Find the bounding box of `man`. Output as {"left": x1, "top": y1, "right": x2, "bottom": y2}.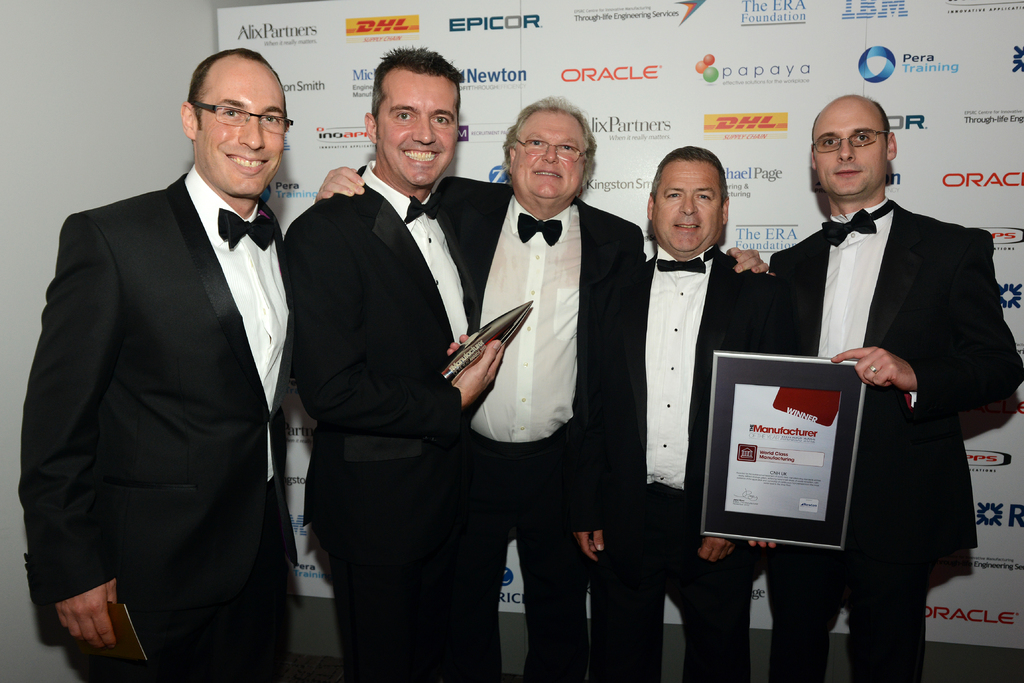
{"left": 36, "top": 49, "right": 313, "bottom": 674}.
